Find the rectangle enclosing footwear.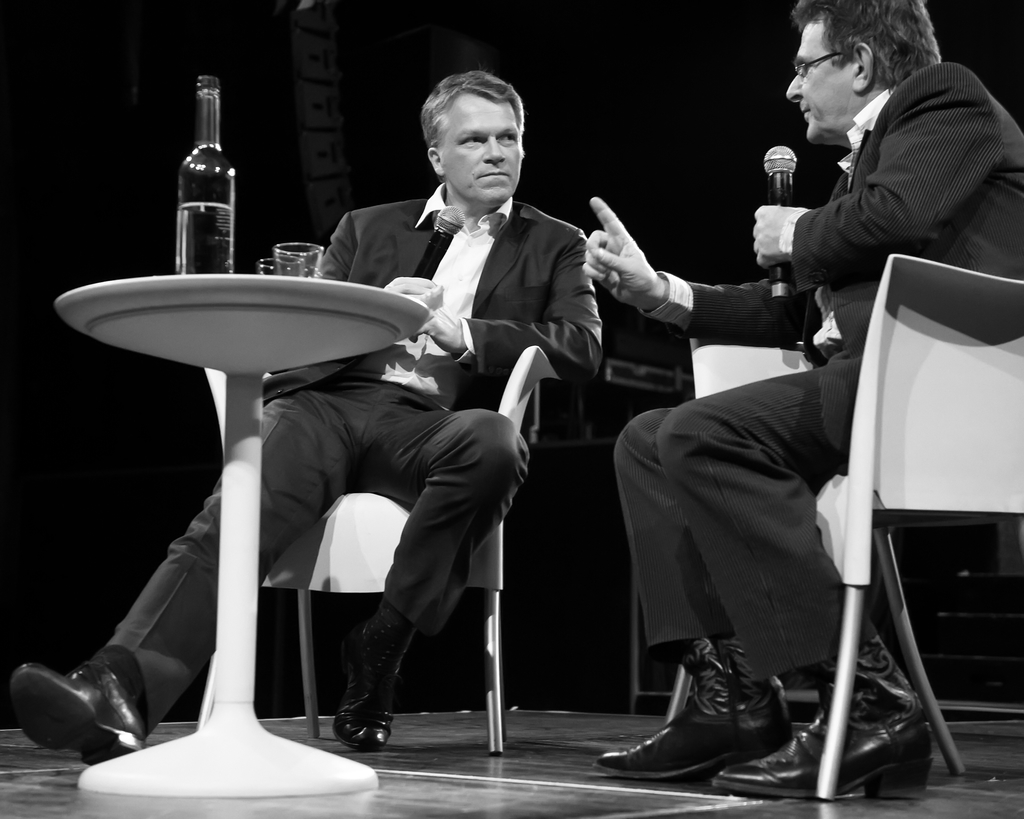
[left=328, top=612, right=418, bottom=750].
